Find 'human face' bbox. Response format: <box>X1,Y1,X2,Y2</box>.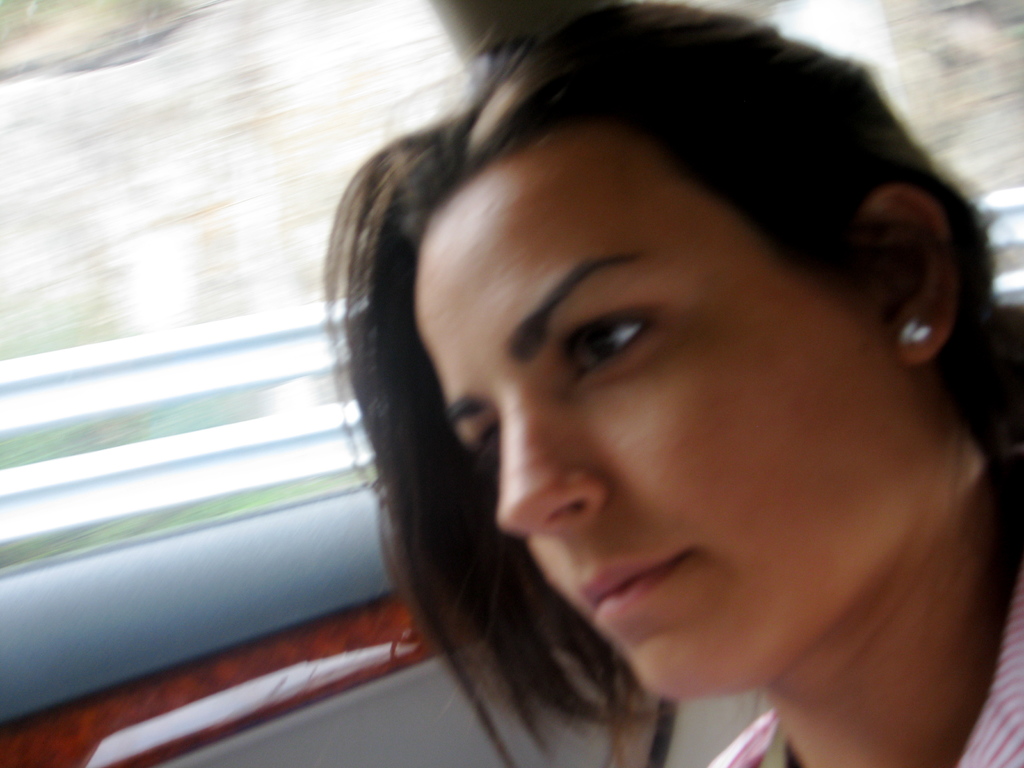
<box>412,127,906,704</box>.
